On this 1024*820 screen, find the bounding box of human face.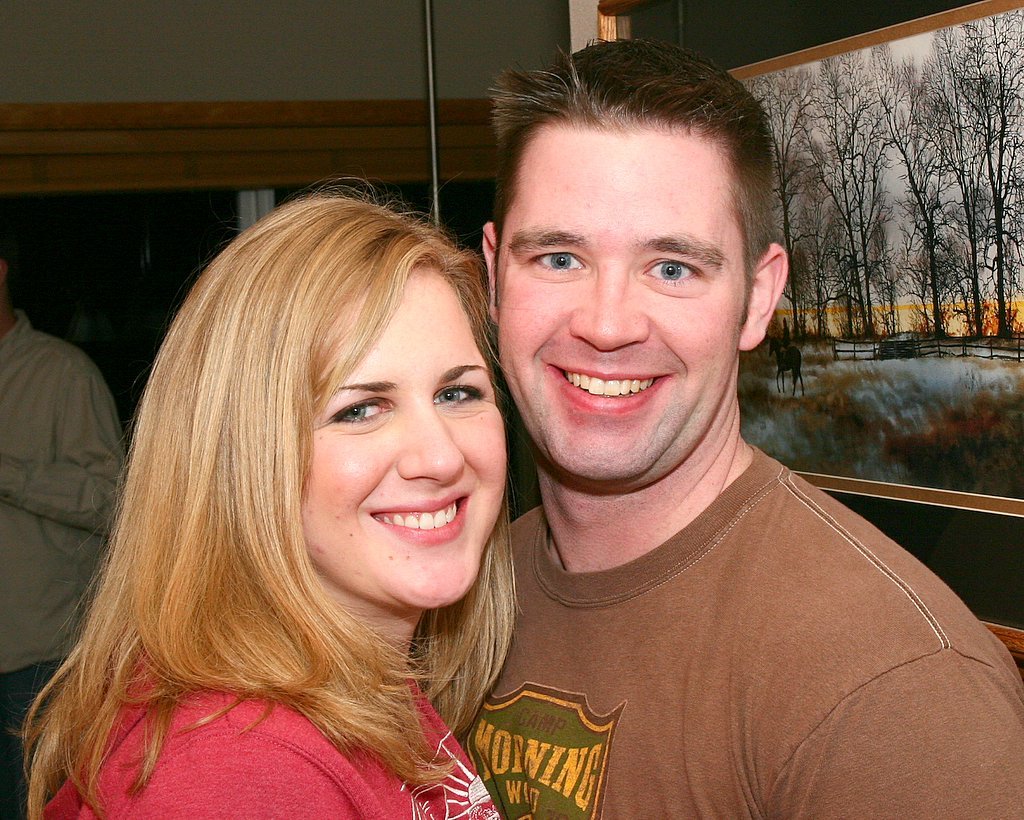
Bounding box: bbox=(304, 262, 509, 612).
